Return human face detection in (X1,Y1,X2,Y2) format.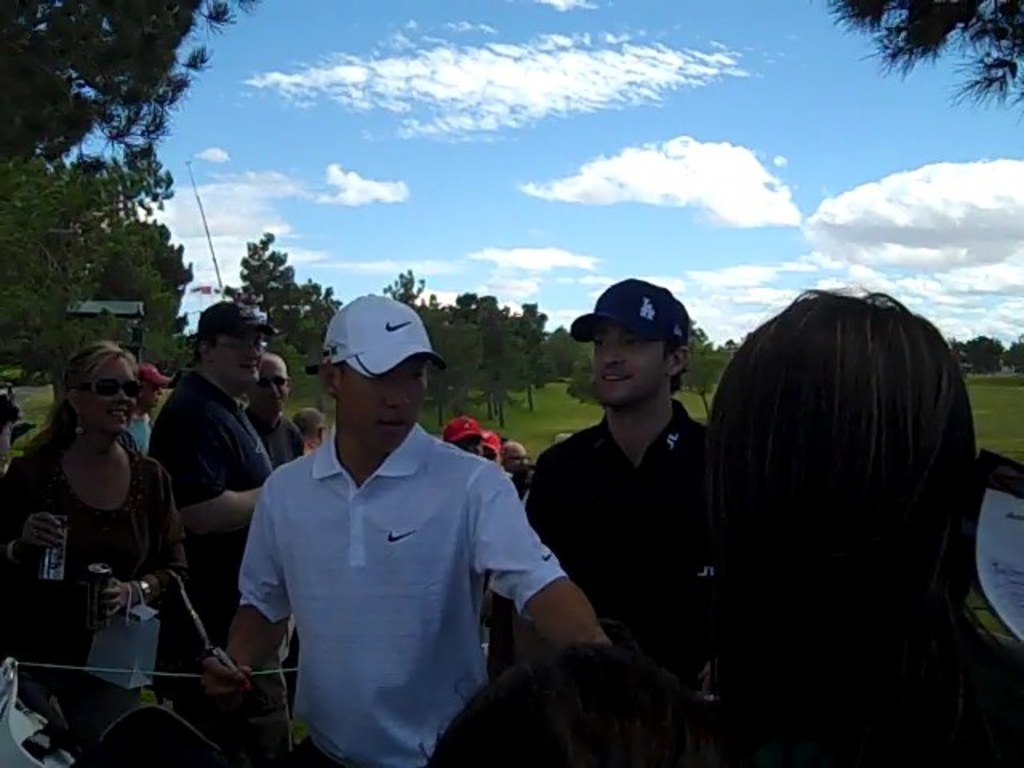
(594,325,667,408).
